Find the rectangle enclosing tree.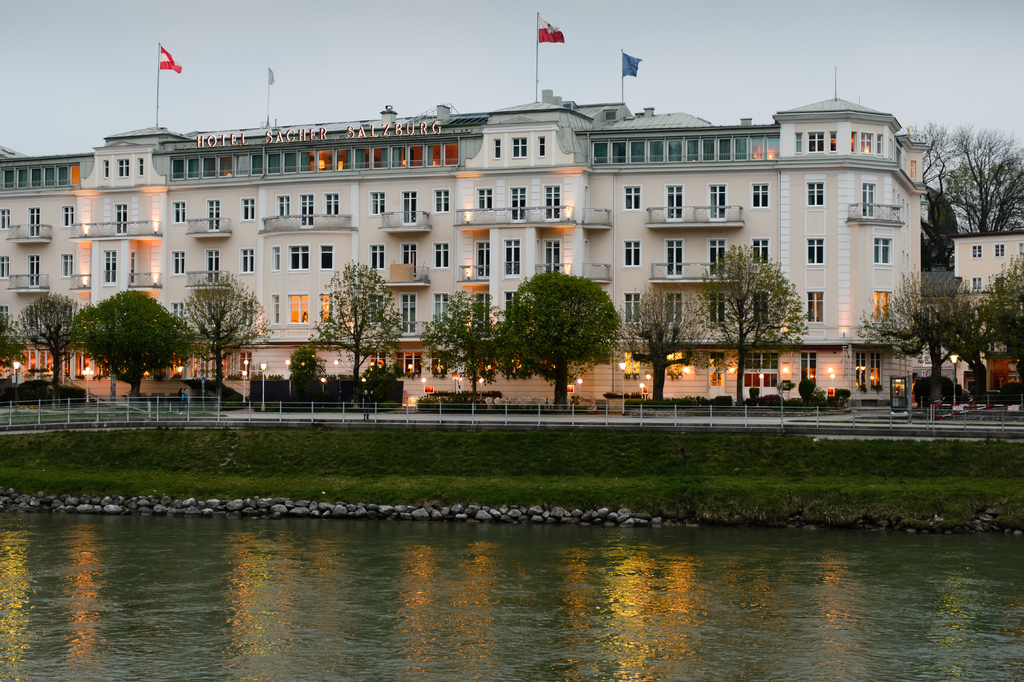
<bbox>292, 349, 321, 385</bbox>.
